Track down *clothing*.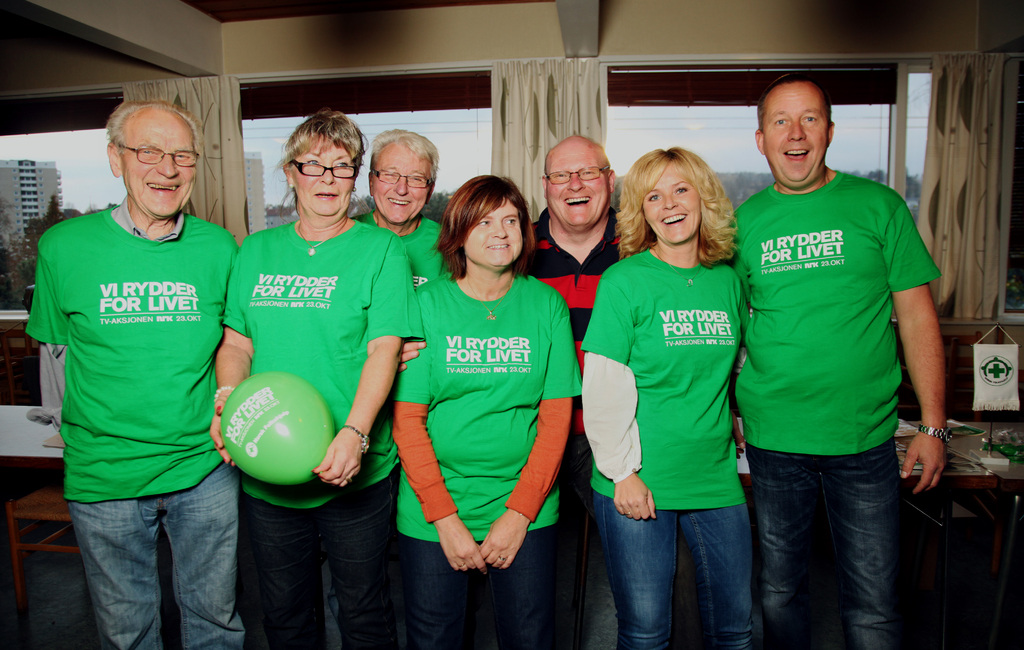
Tracked to [x1=575, y1=243, x2=752, y2=649].
